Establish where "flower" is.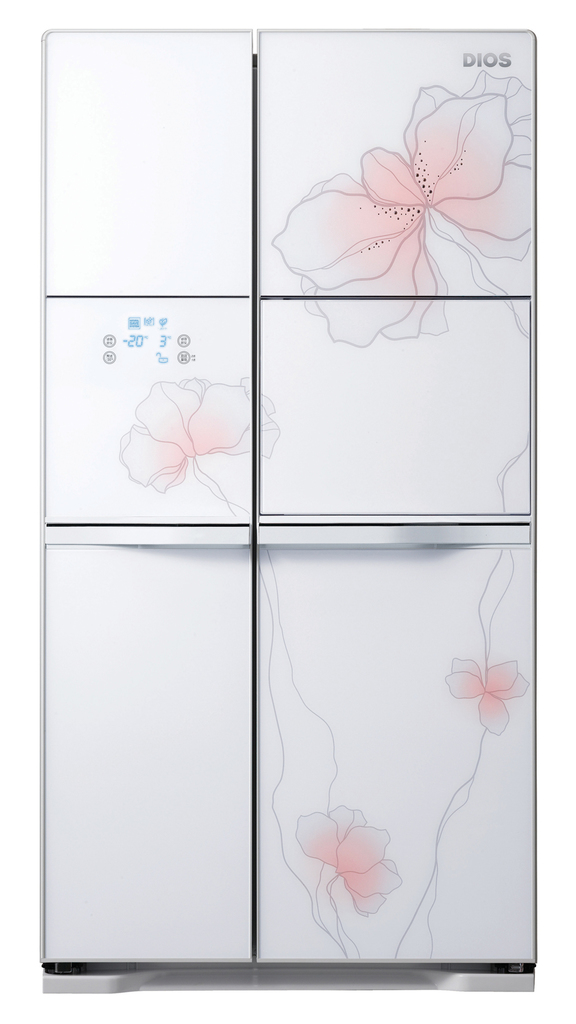
Established at bbox(456, 652, 519, 727).
